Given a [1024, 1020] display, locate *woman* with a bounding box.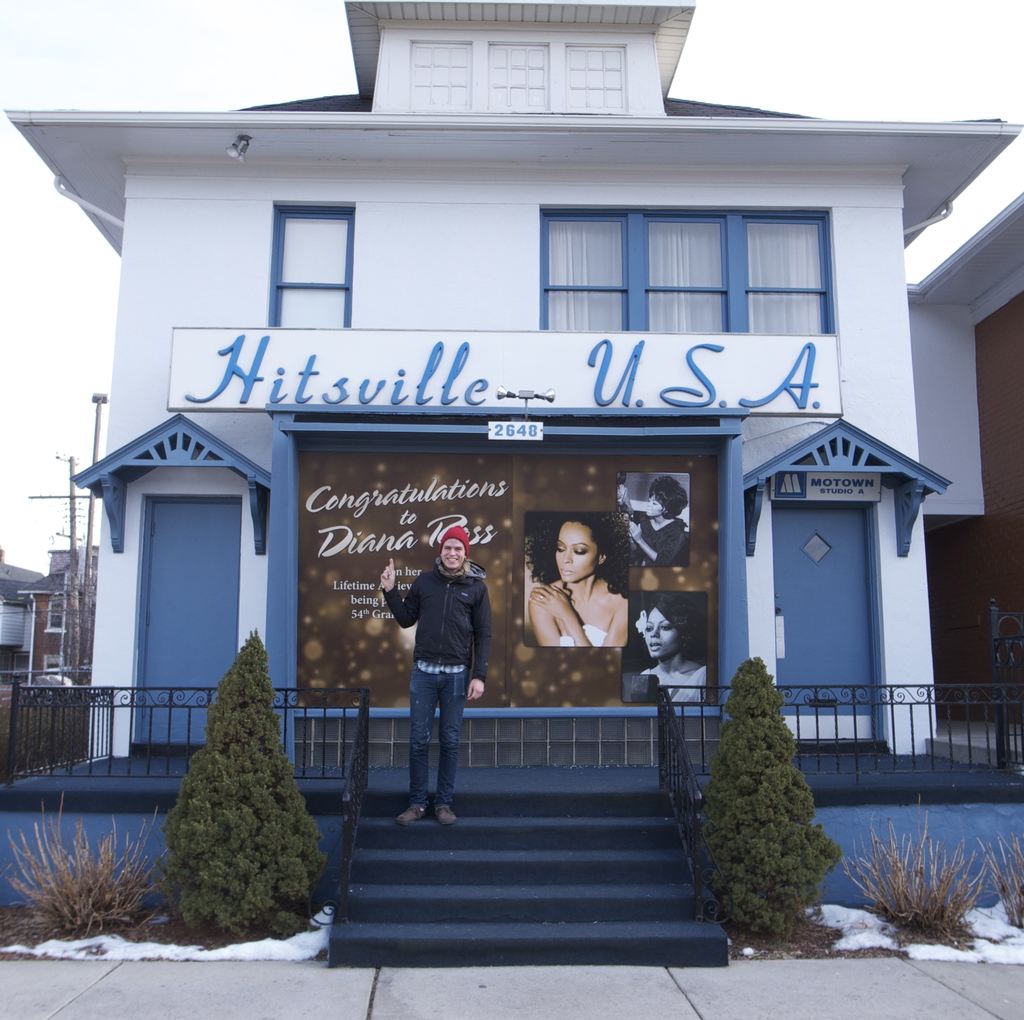
Located: BBox(634, 591, 707, 704).
